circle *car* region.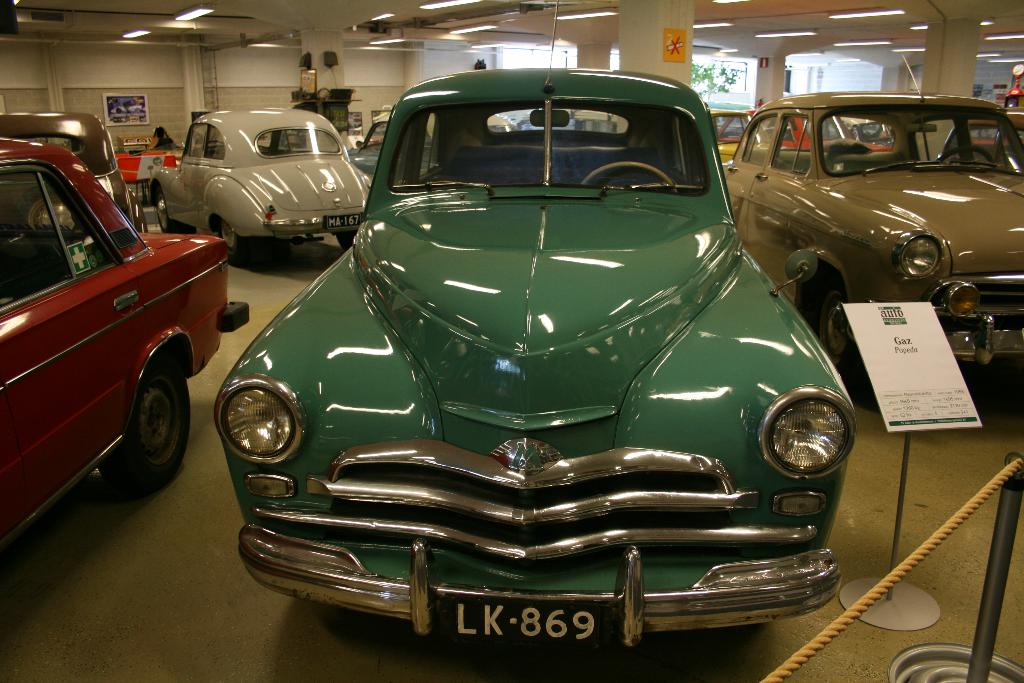
Region: Rect(142, 110, 373, 244).
